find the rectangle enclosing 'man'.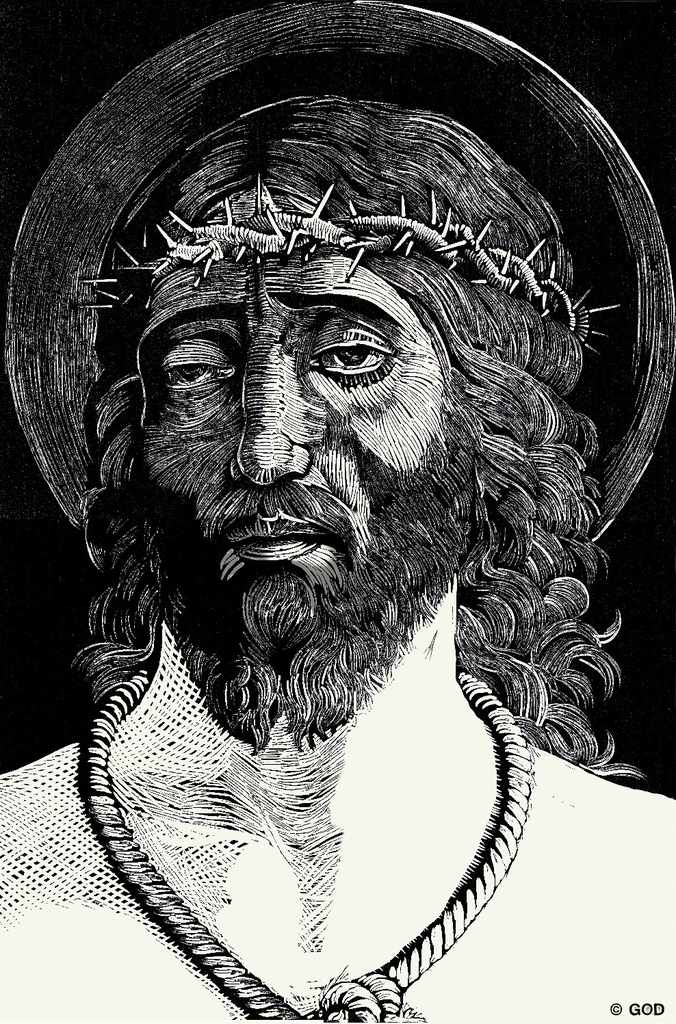
region(0, 91, 675, 1023).
